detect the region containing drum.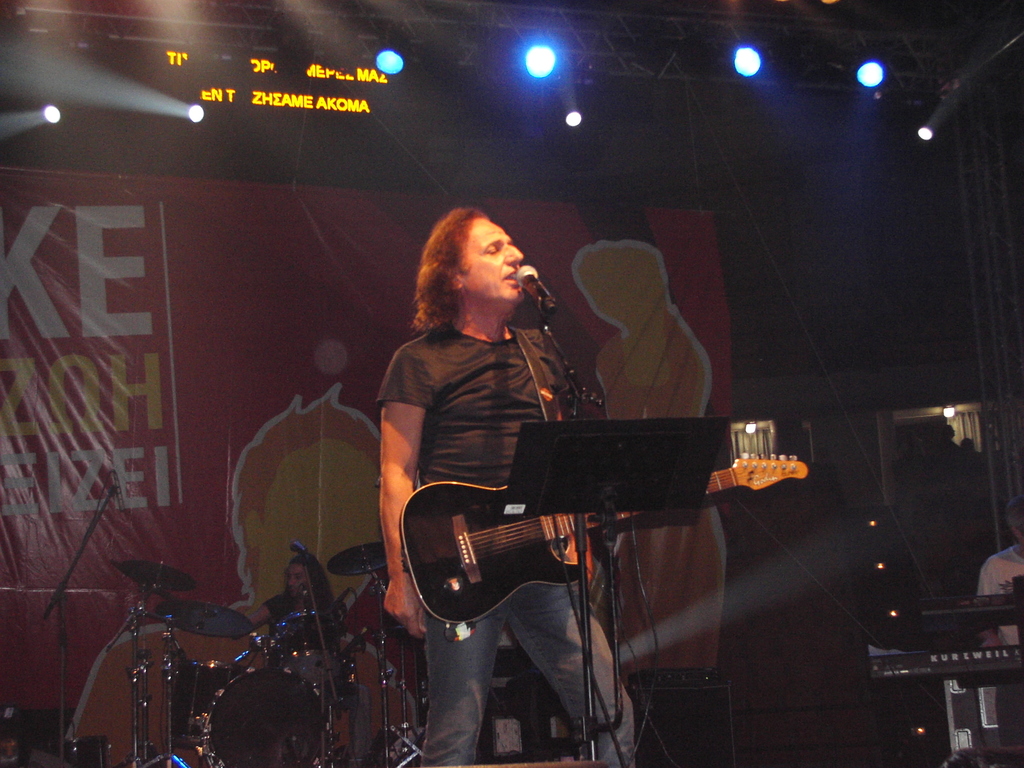
bbox=(272, 611, 342, 689).
